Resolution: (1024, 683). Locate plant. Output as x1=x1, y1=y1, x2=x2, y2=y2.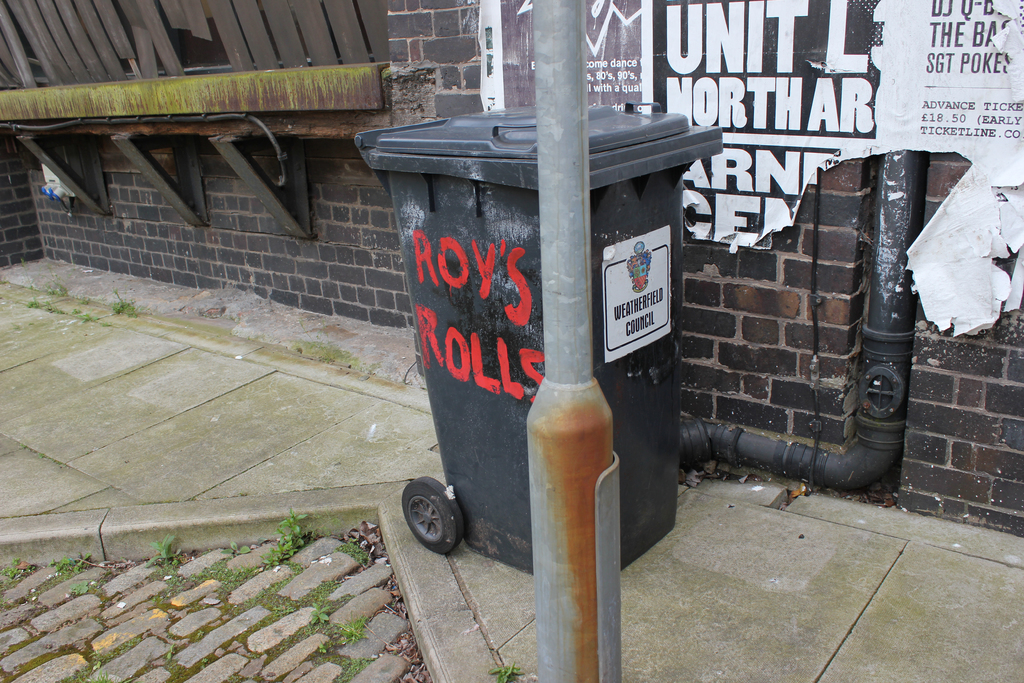
x1=490, y1=660, x2=530, y2=681.
